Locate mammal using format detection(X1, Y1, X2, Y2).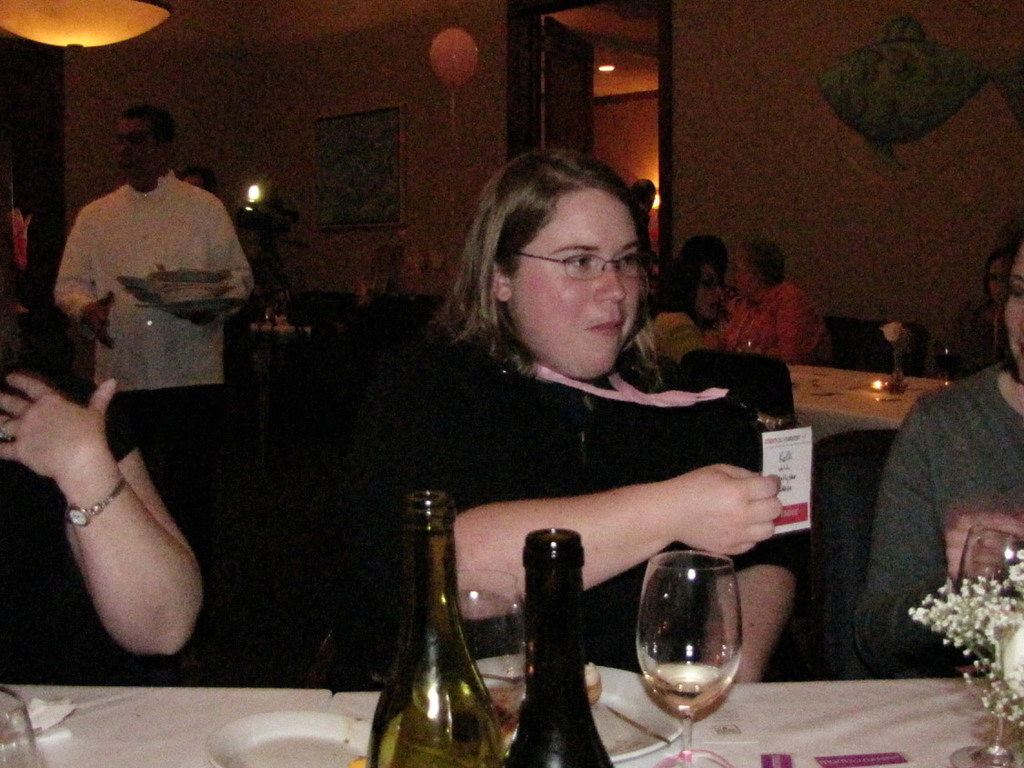
detection(648, 255, 718, 365).
